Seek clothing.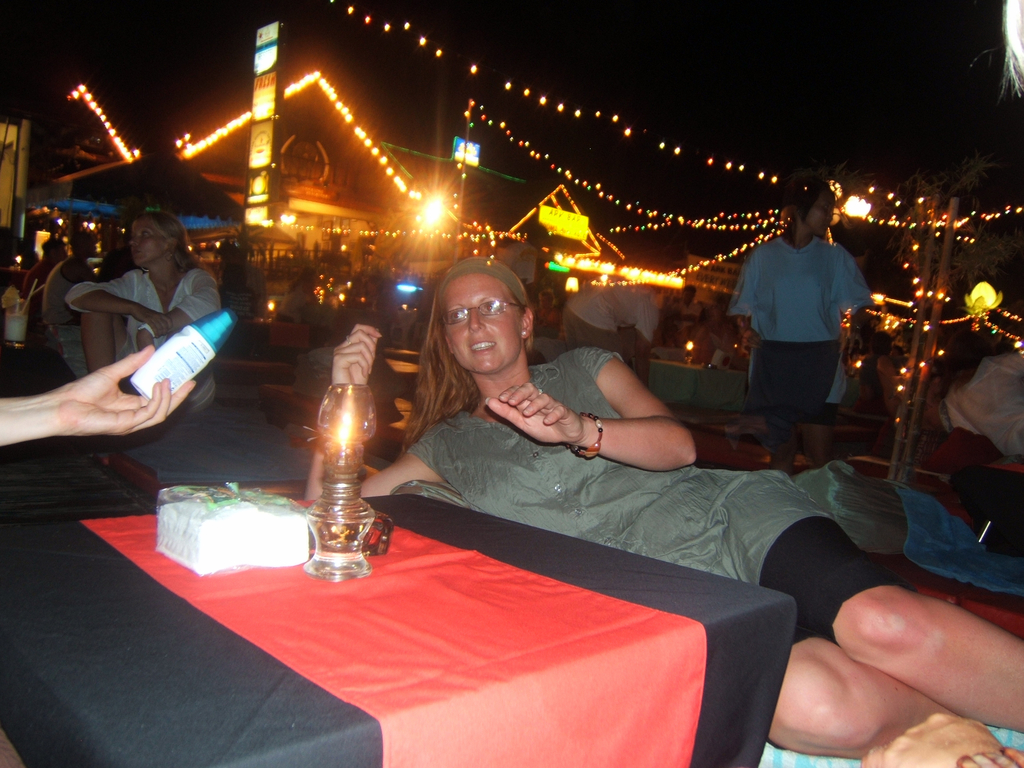
box=[732, 207, 872, 419].
